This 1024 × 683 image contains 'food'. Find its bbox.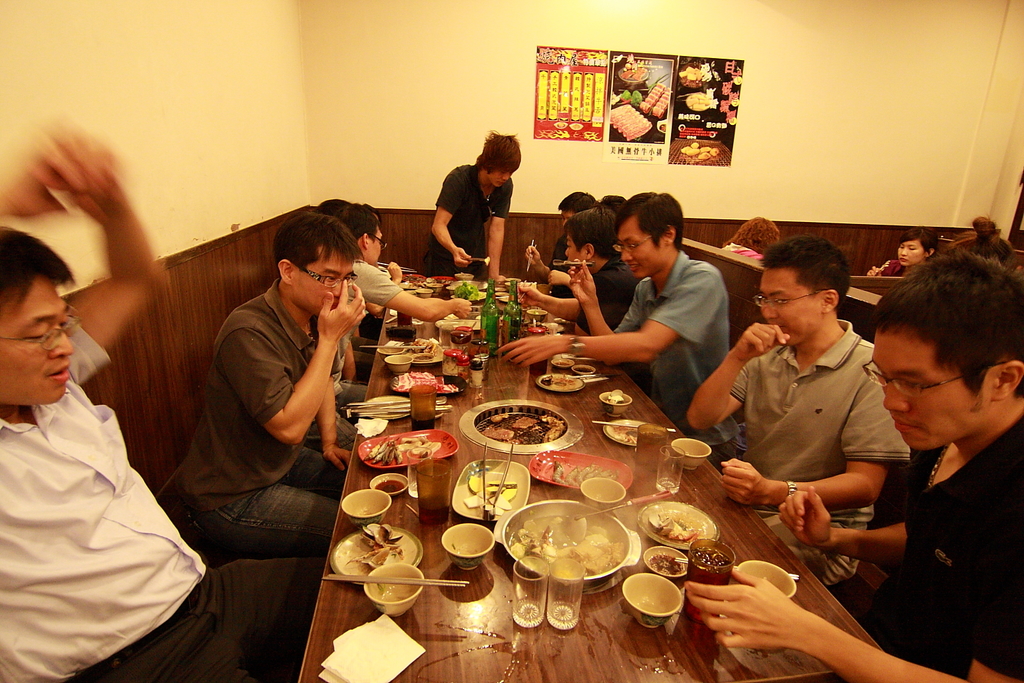
box=[392, 371, 460, 395].
